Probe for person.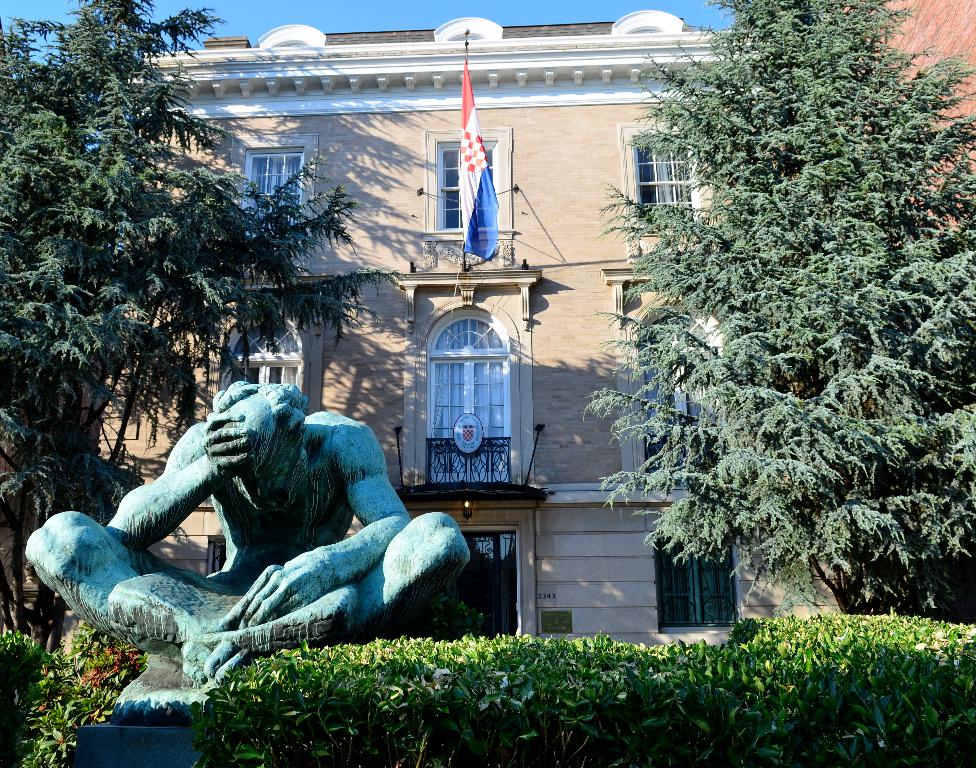
Probe result: [x1=127, y1=340, x2=479, y2=658].
